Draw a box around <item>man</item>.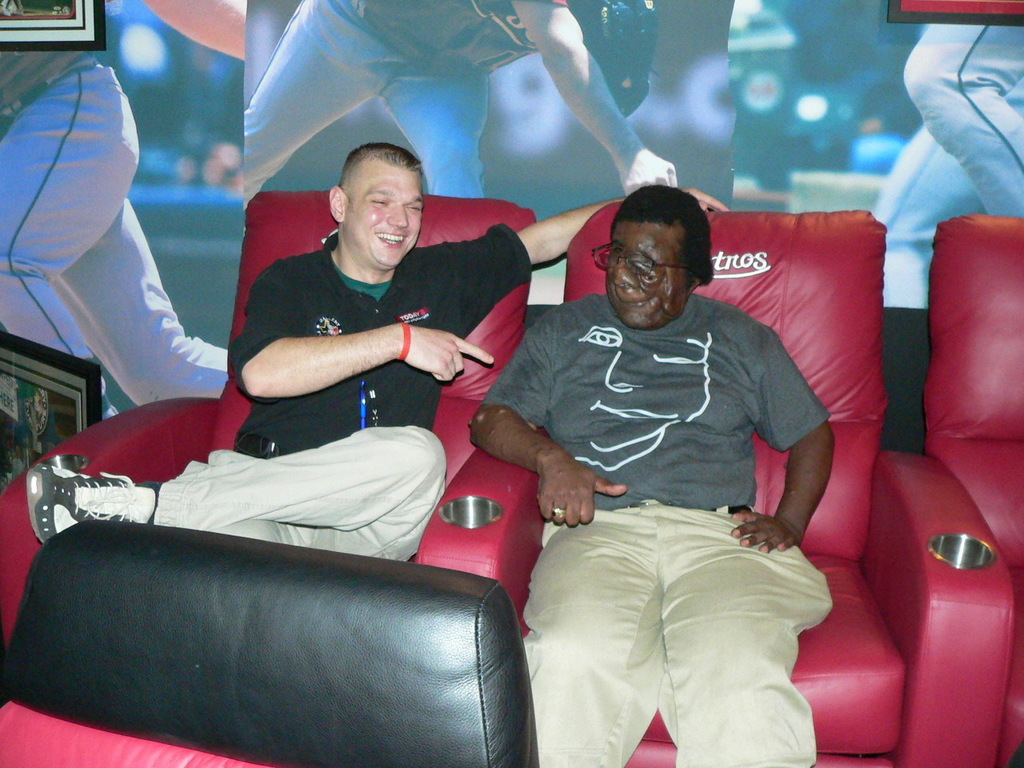
locate(18, 139, 730, 575).
